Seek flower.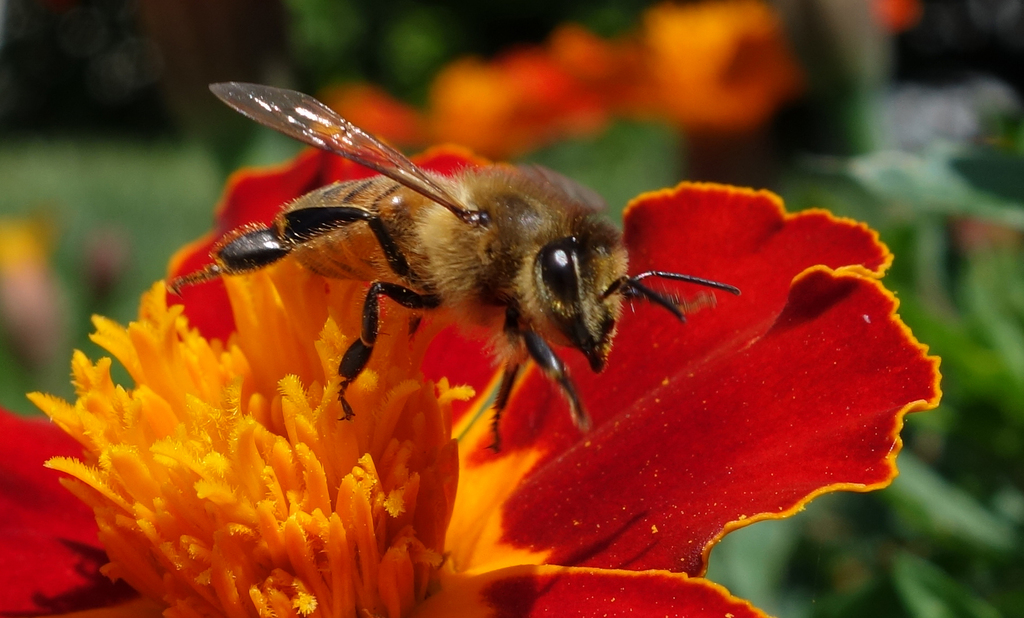
BBox(0, 114, 937, 617).
